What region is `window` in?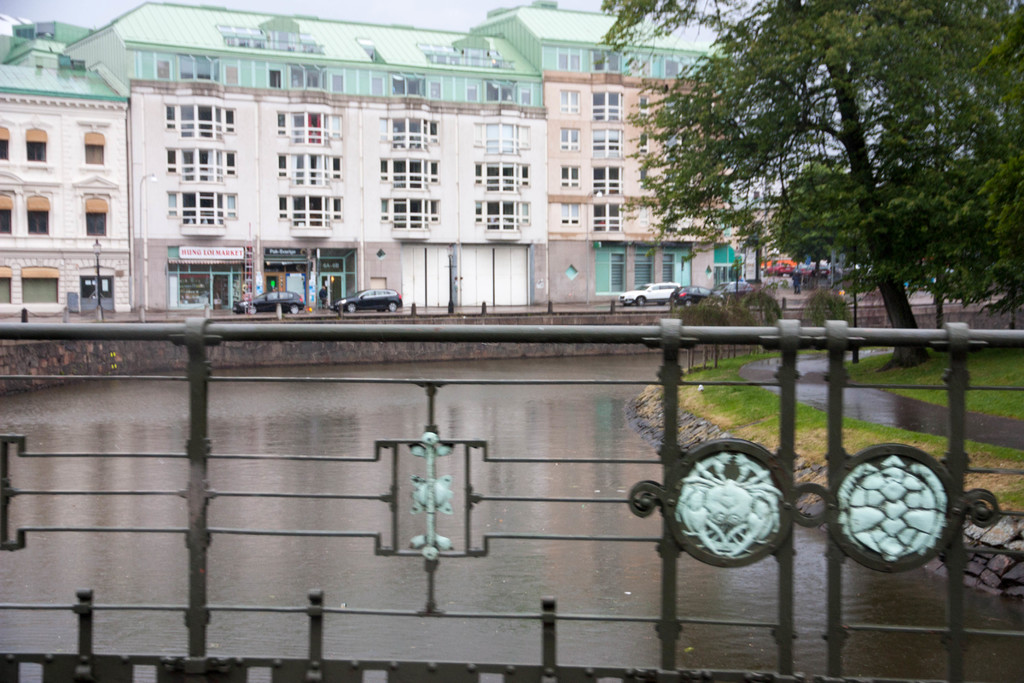
(x1=475, y1=202, x2=530, y2=231).
